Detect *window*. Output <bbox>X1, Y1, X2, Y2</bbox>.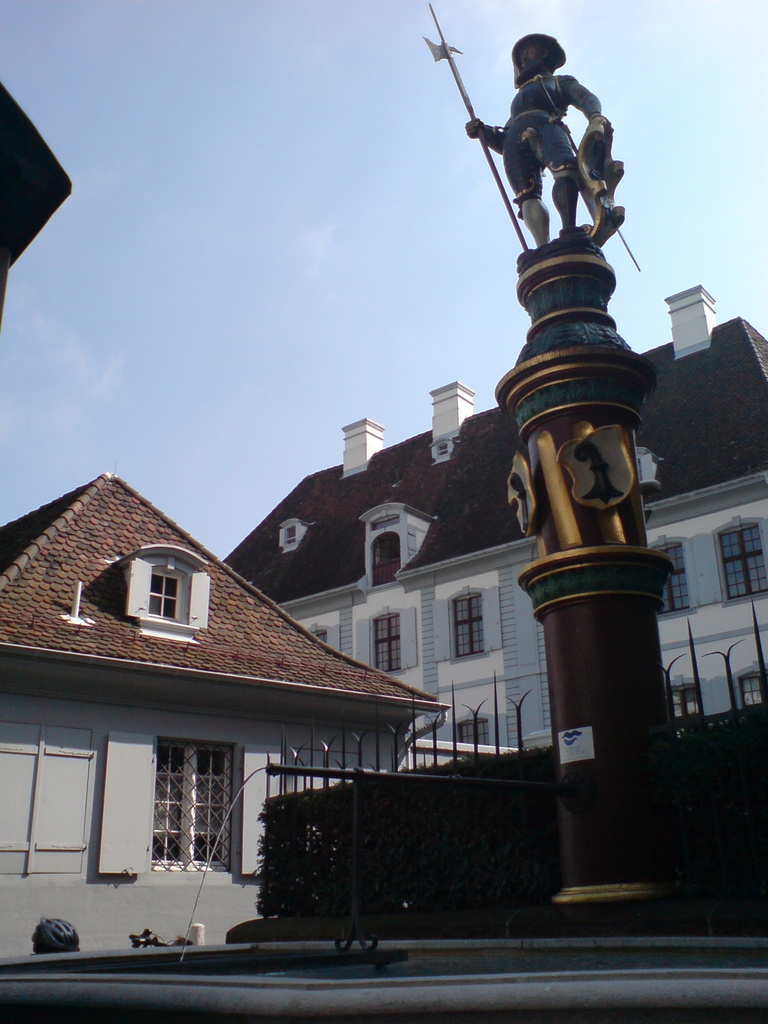
<bbox>150, 559, 186, 619</bbox>.
